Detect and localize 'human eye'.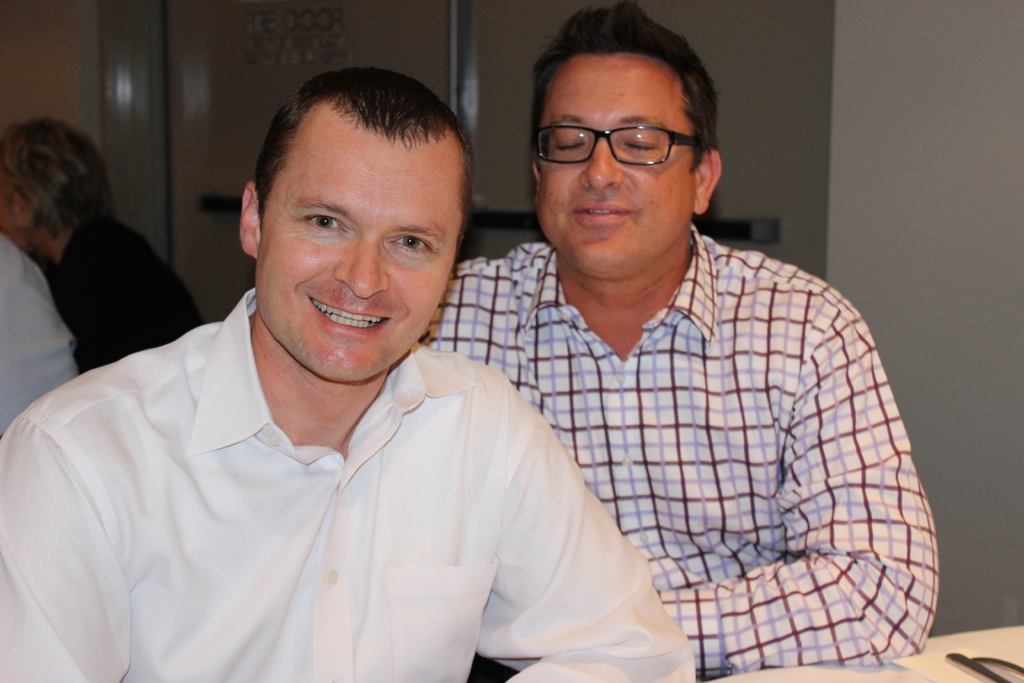
Localized at detection(554, 132, 588, 154).
